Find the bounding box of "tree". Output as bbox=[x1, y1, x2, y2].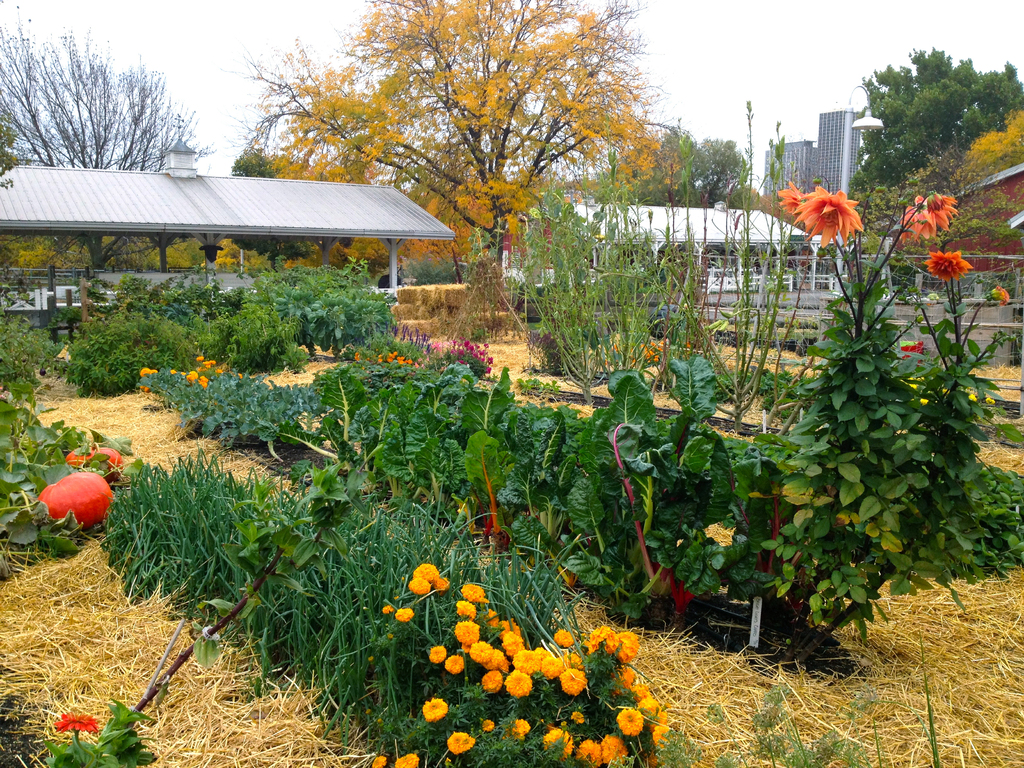
bbox=[579, 125, 746, 203].
